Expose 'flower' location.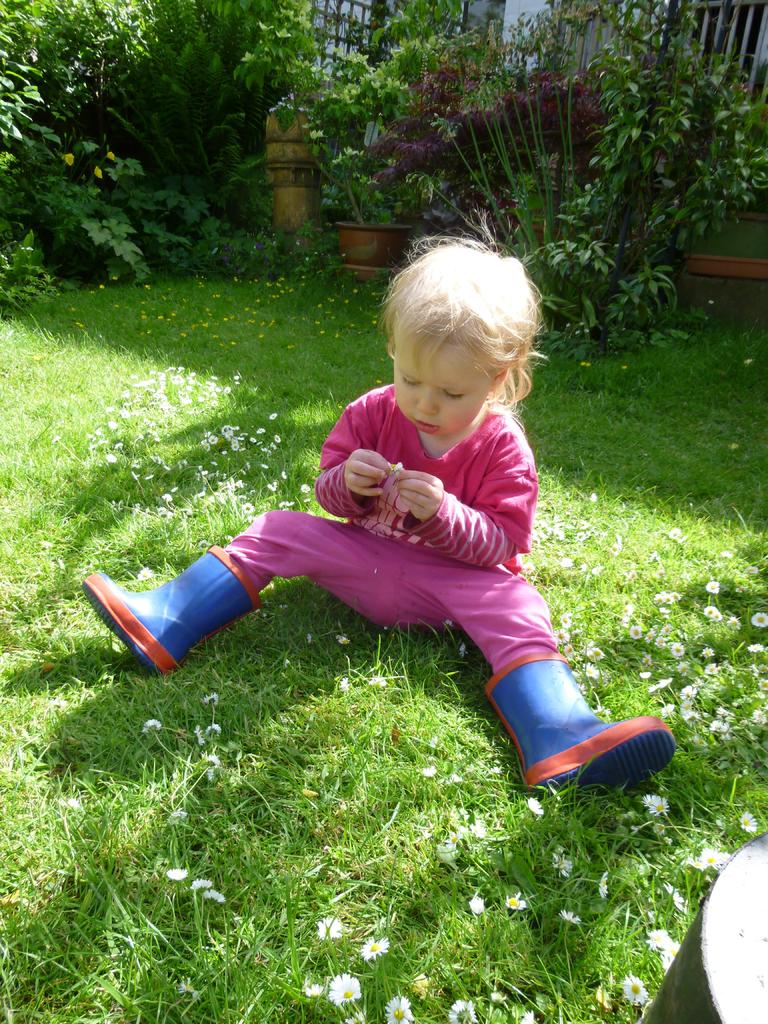
Exposed at select_region(204, 888, 226, 908).
